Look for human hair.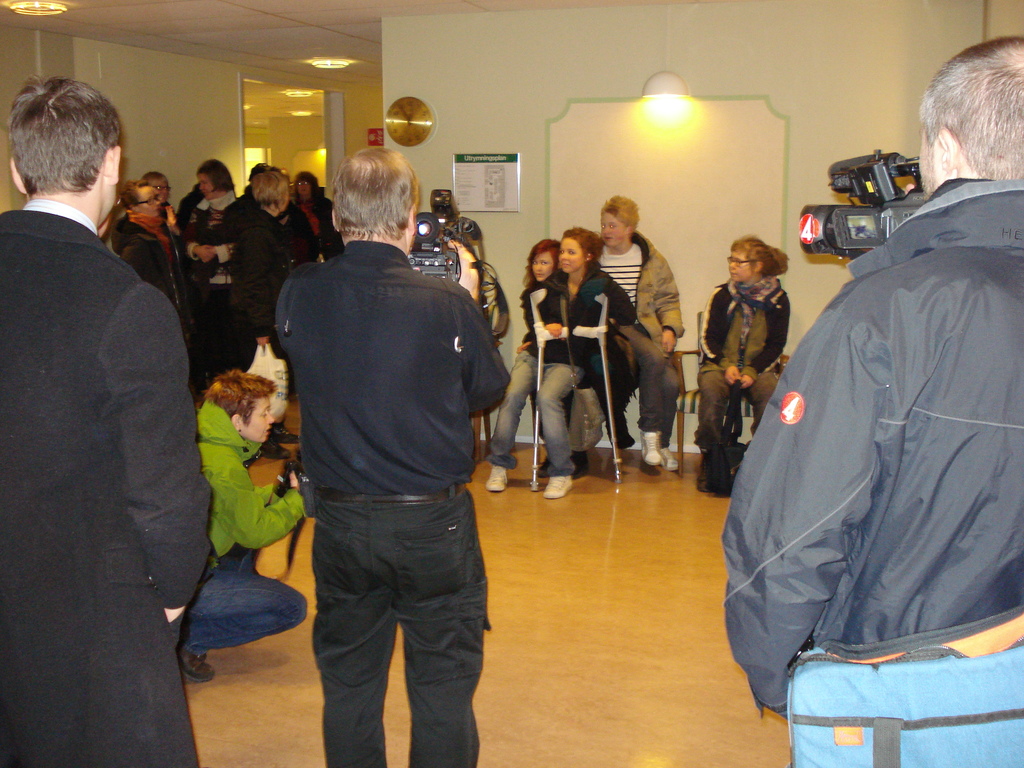
Found: detection(198, 157, 234, 196).
